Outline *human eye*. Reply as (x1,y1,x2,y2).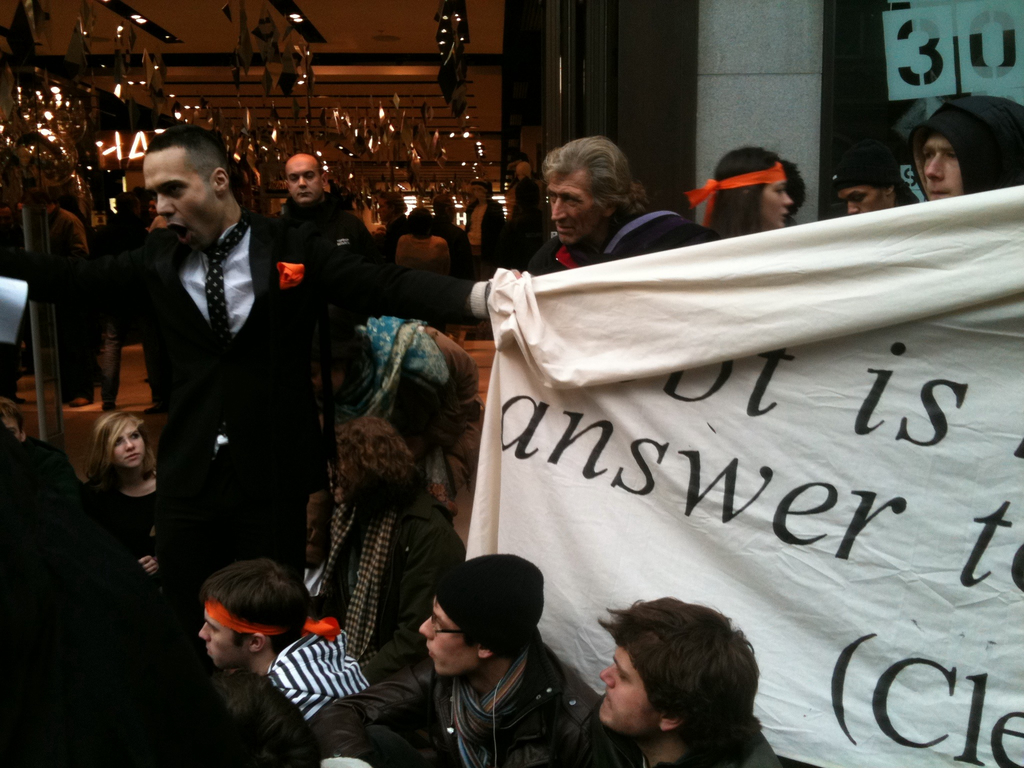
(289,175,297,184).
